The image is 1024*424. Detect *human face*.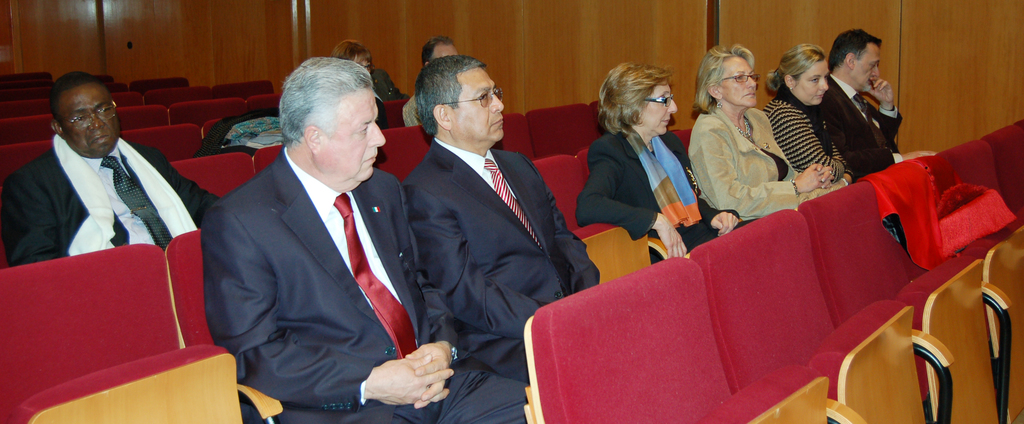
Detection: (325,92,384,181).
